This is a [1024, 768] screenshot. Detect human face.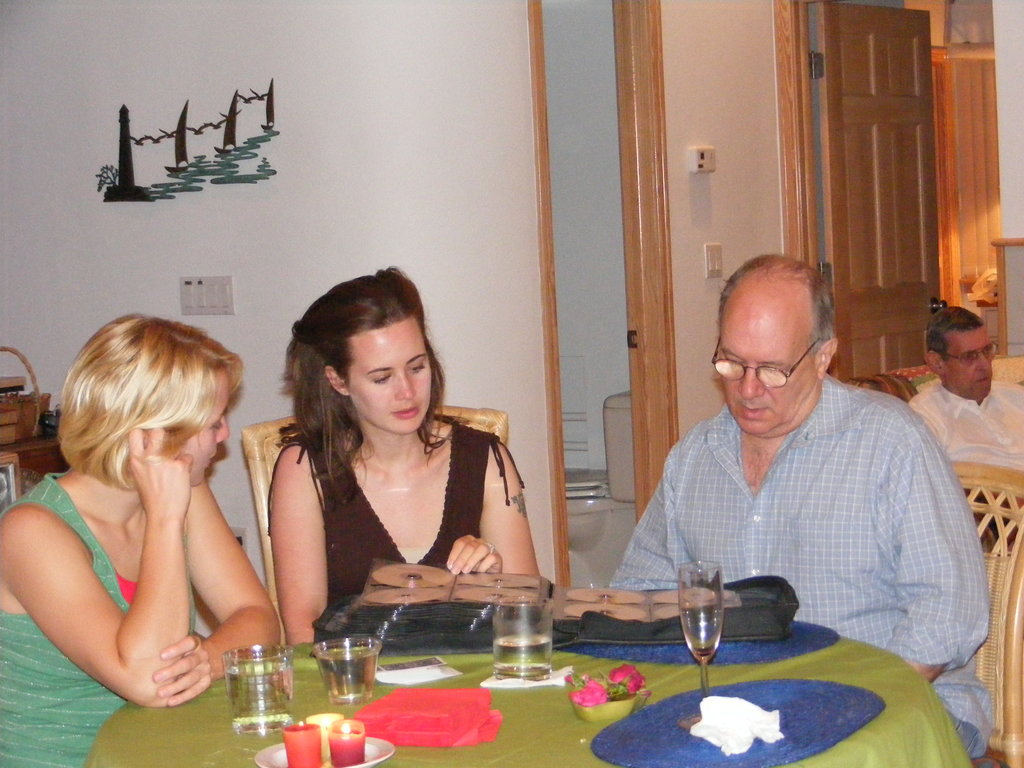
bbox=[723, 308, 822, 439].
